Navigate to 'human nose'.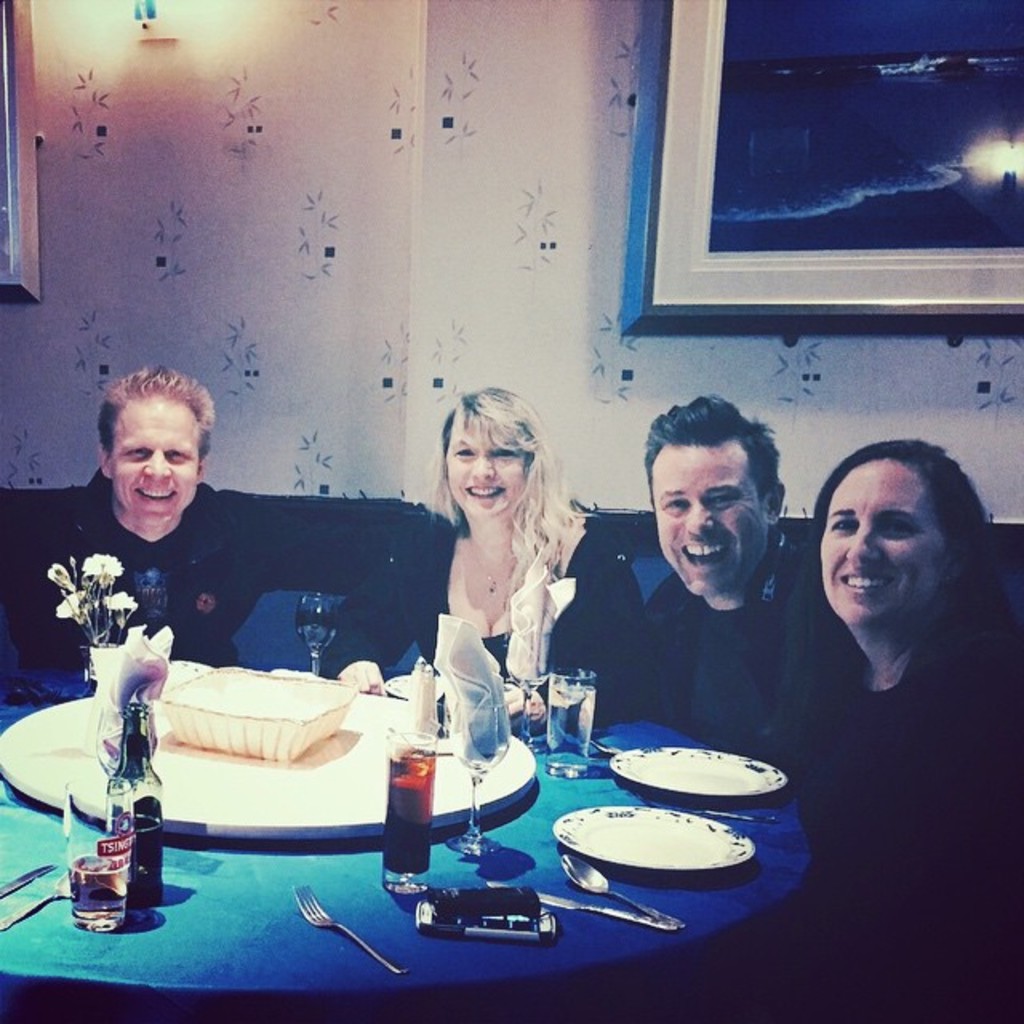
Navigation target: bbox=(842, 520, 890, 562).
